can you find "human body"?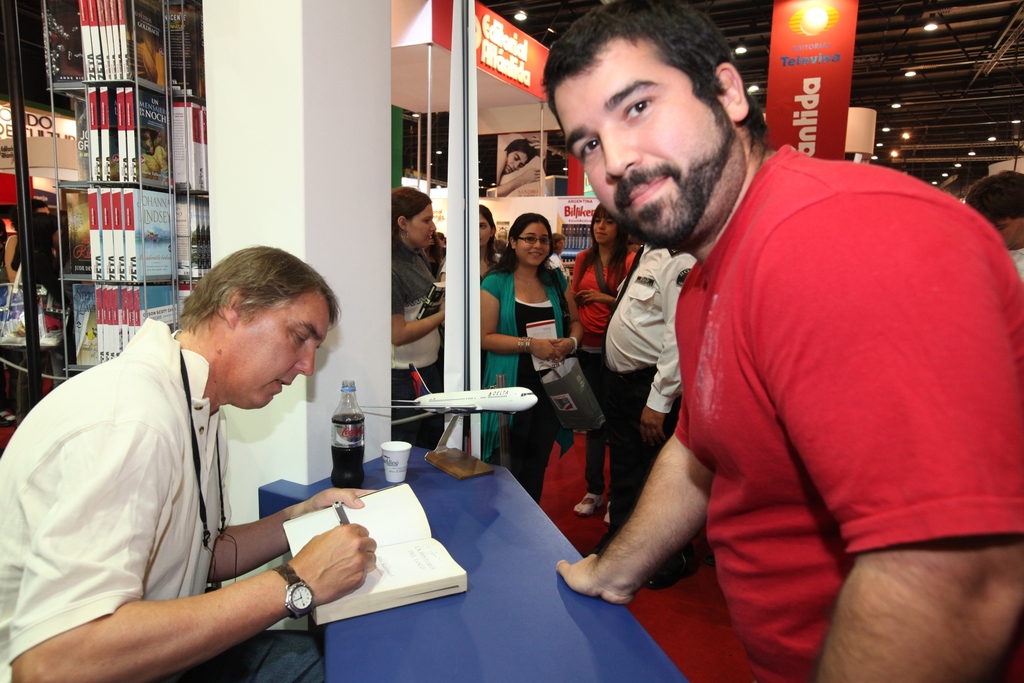
Yes, bounding box: (x1=0, y1=320, x2=376, y2=682).
